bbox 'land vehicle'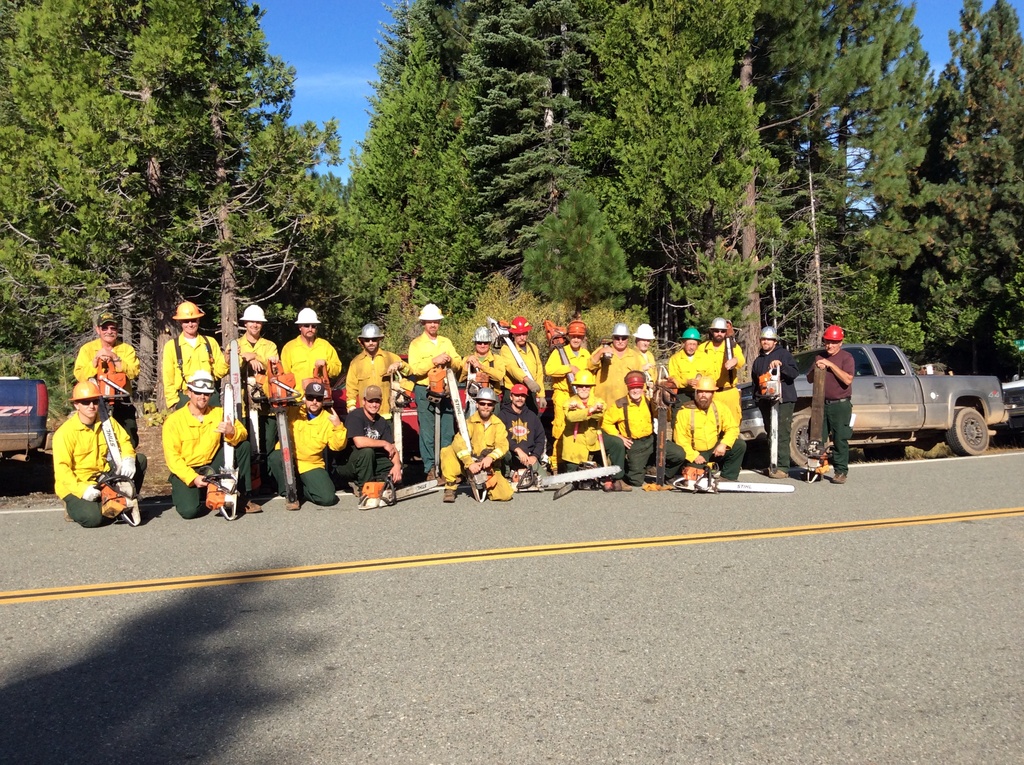
[x1=0, y1=369, x2=47, y2=472]
